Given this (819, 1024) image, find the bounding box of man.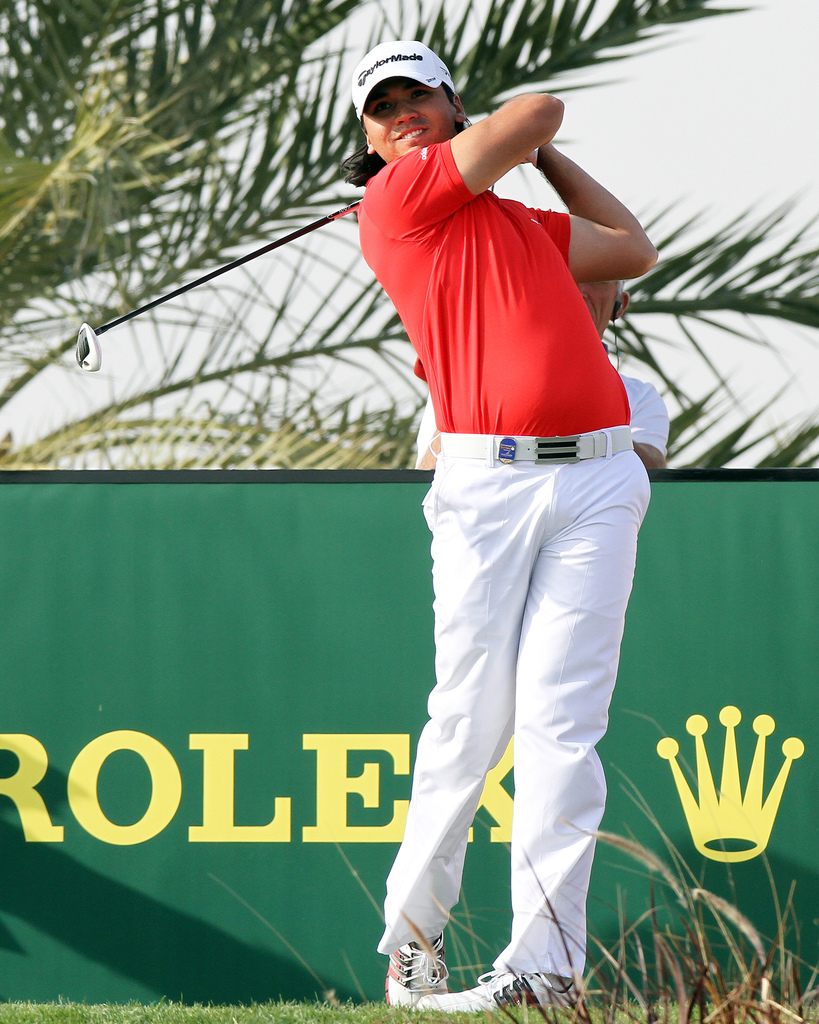
bbox=(341, 38, 653, 1018).
